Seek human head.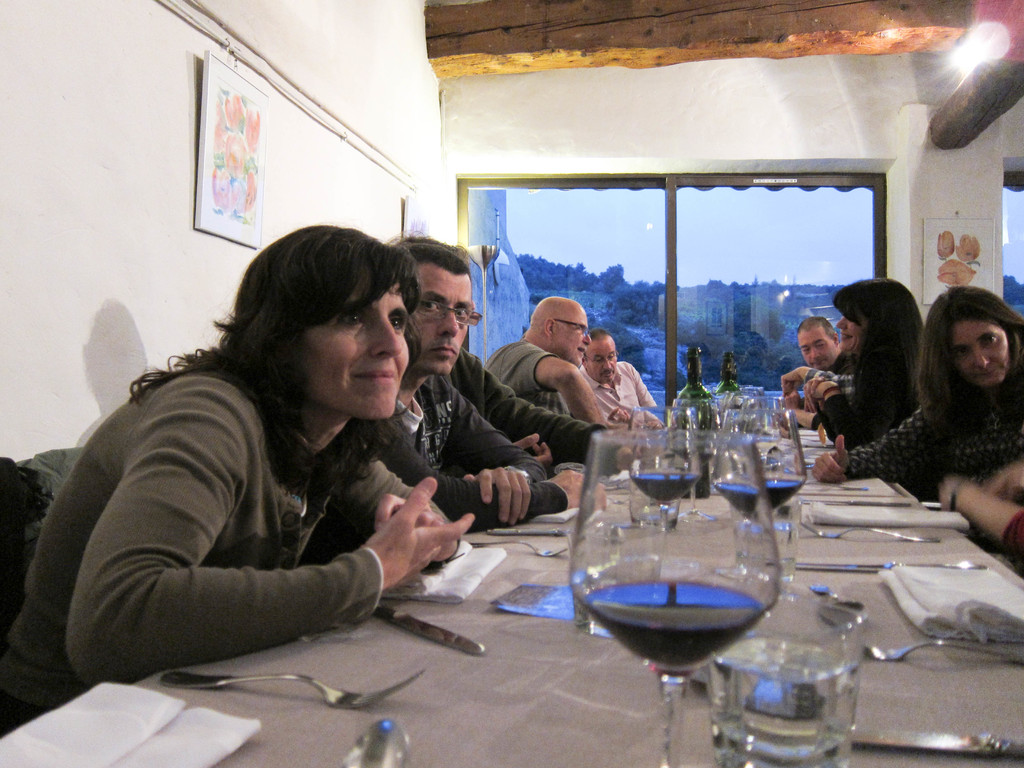
[x1=584, y1=326, x2=618, y2=381].
